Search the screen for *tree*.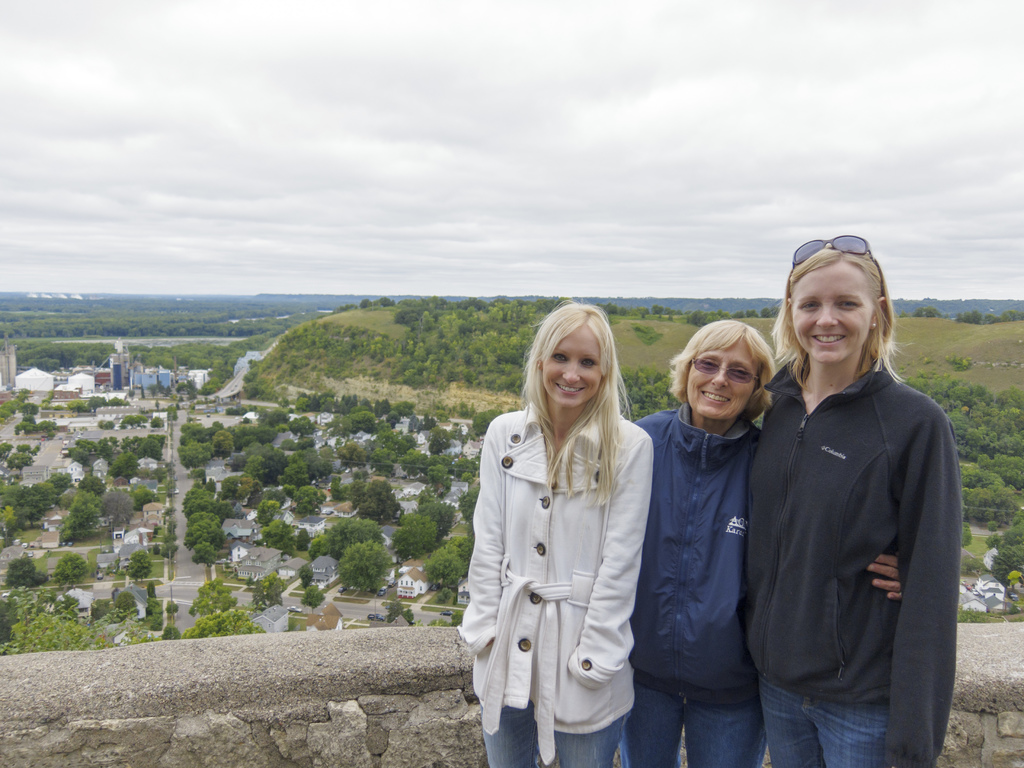
Found at select_region(427, 433, 461, 456).
